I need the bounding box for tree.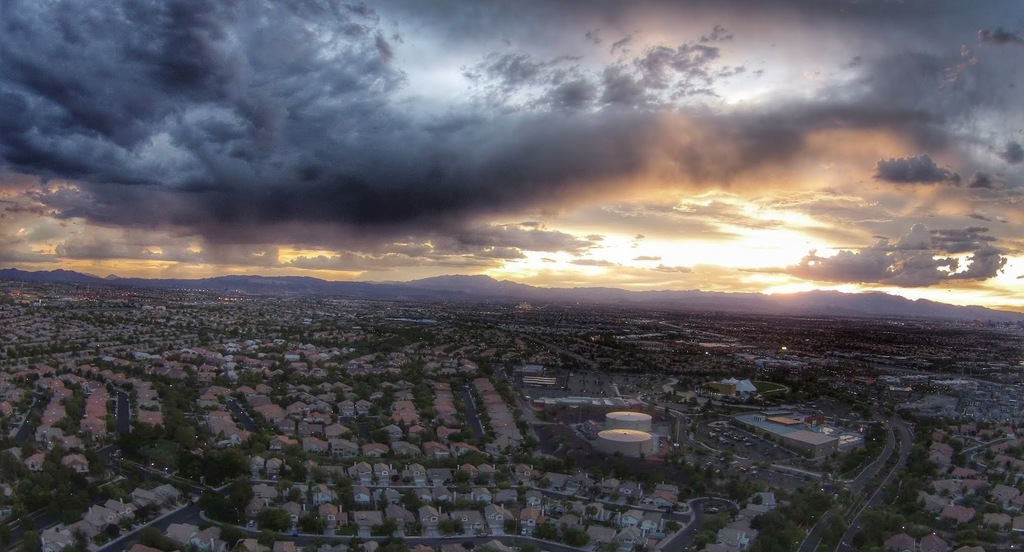
Here it is: (x1=136, y1=508, x2=144, y2=519).
